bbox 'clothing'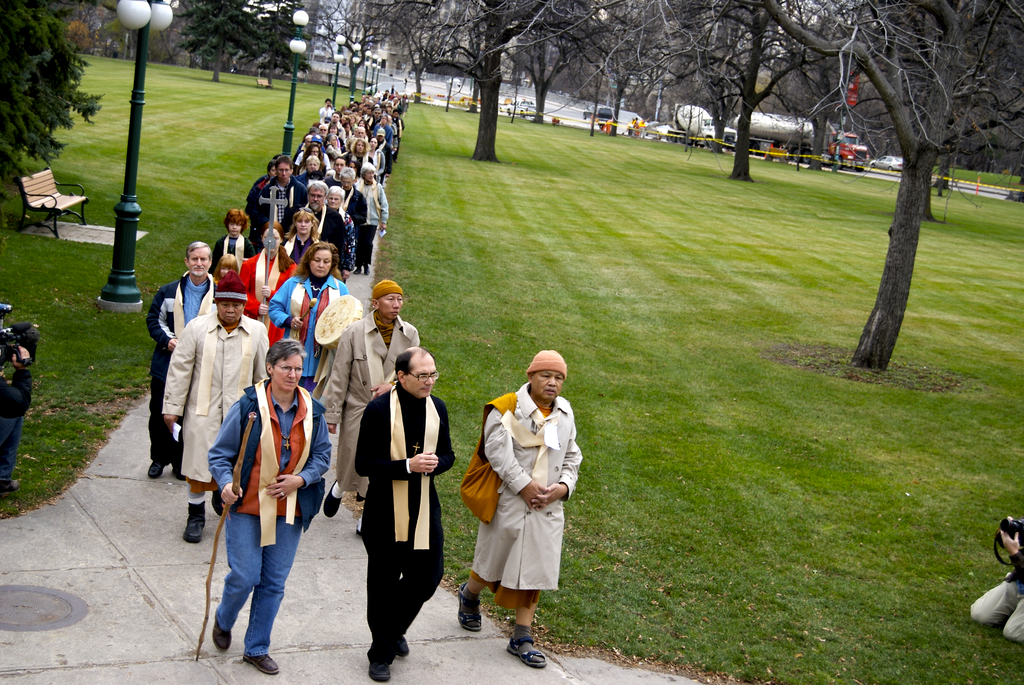
(211,388,329,654)
